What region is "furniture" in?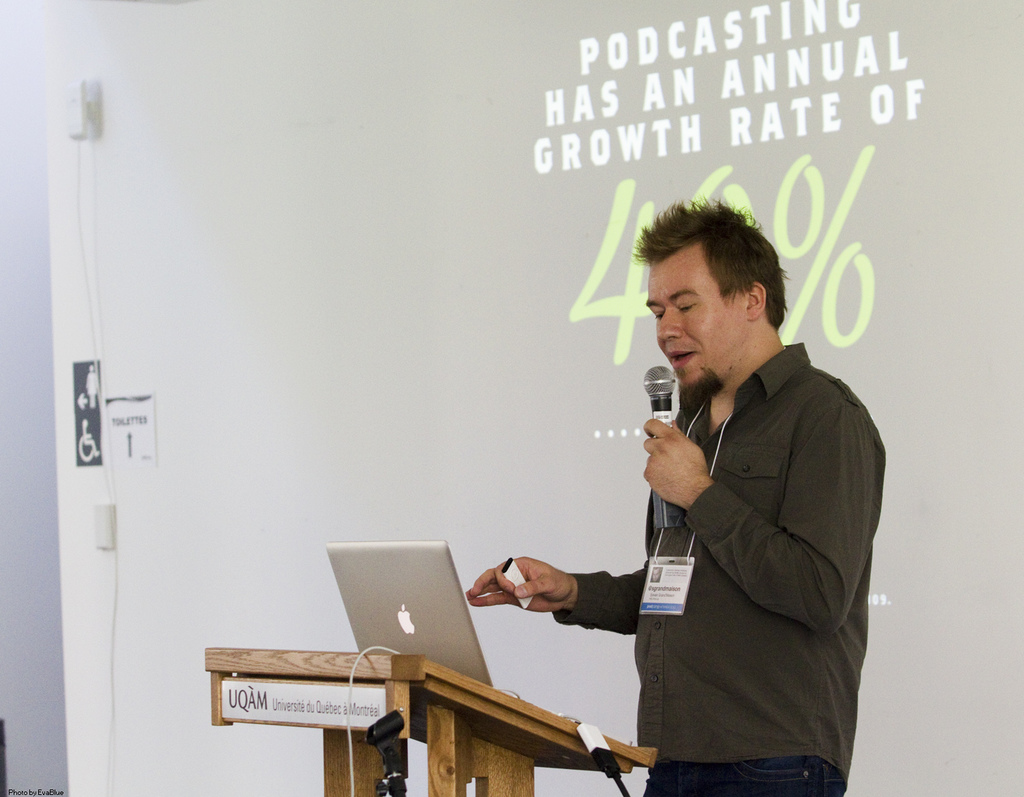
locate(203, 648, 659, 796).
